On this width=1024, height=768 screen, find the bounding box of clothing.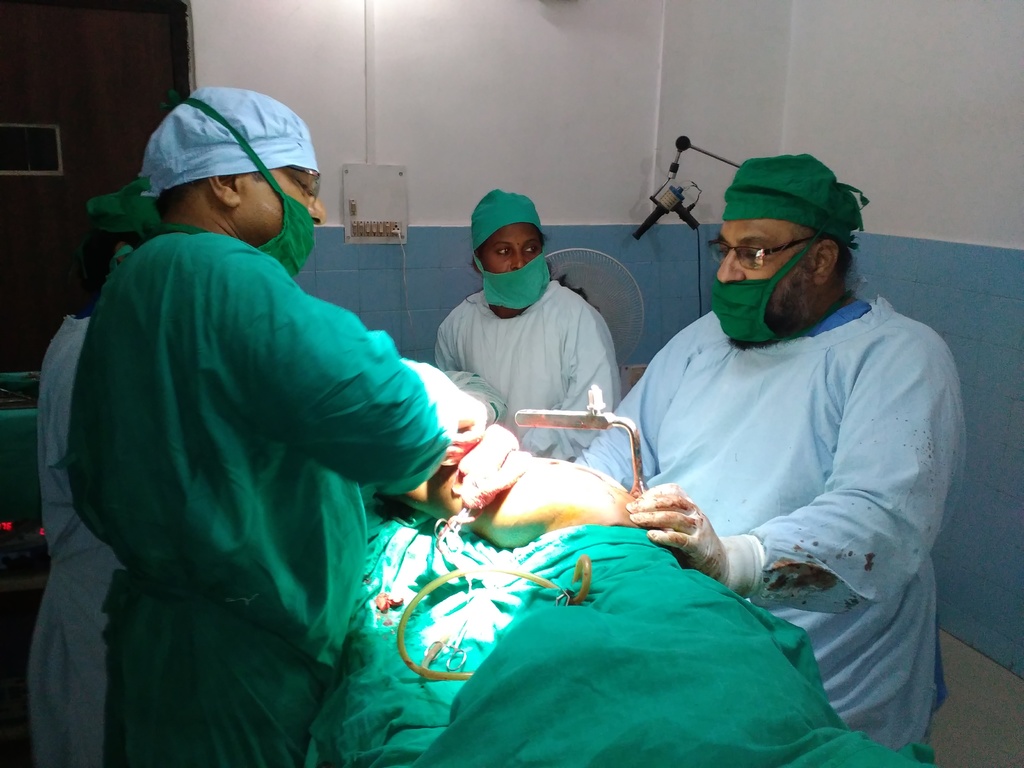
Bounding box: locate(436, 276, 621, 459).
